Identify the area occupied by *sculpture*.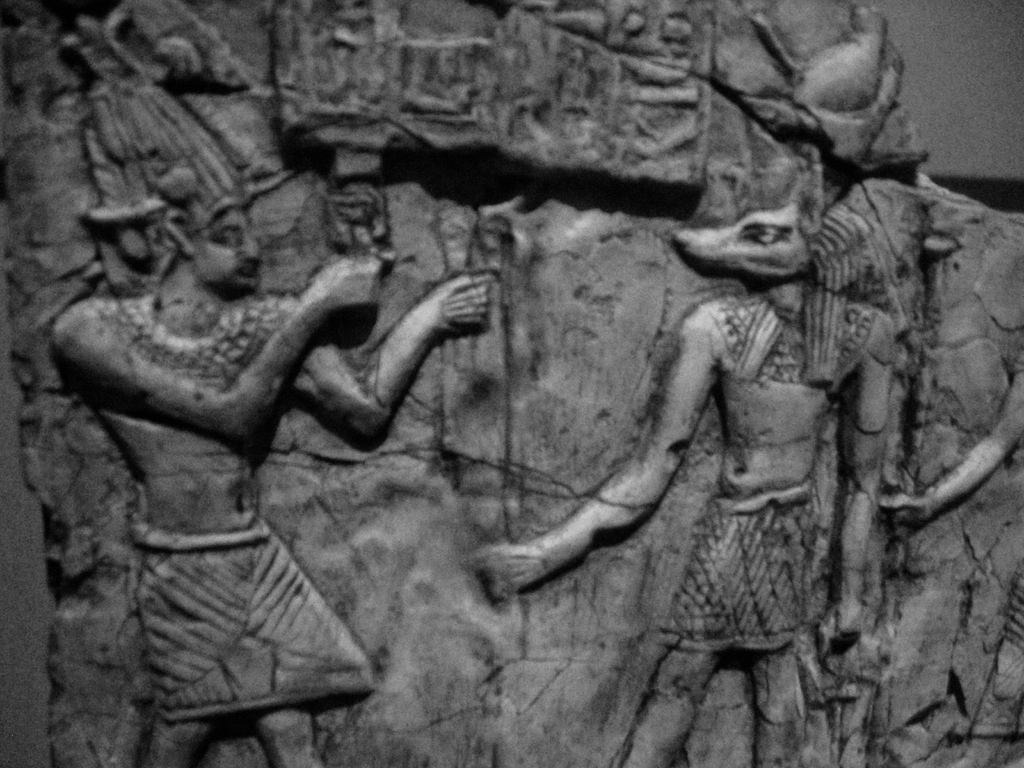
Area: locate(26, 101, 507, 764).
